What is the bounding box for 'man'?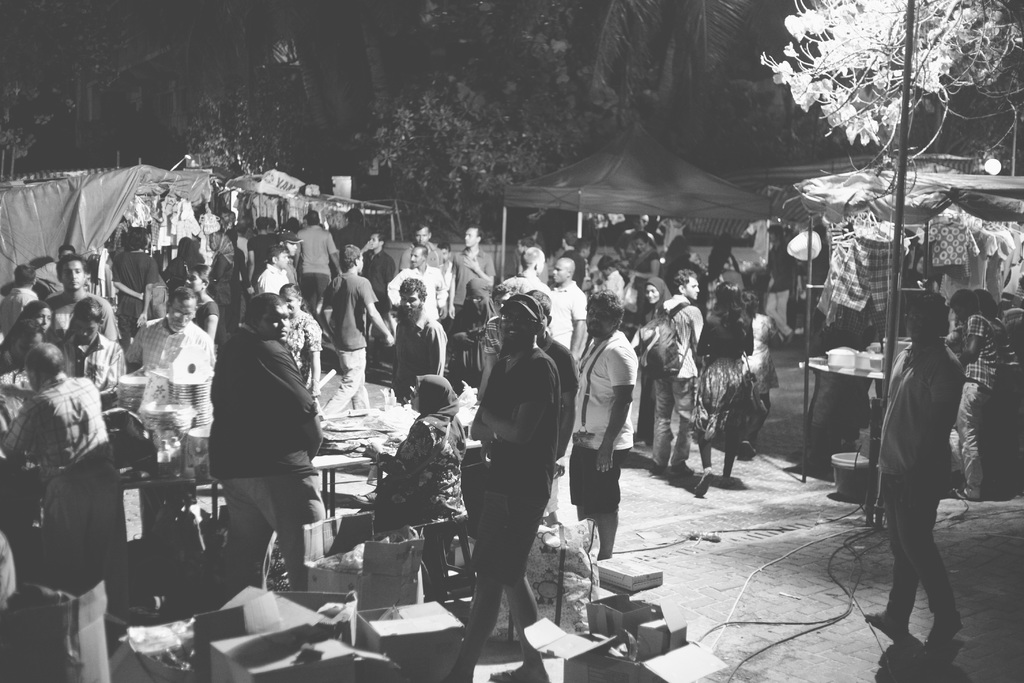
365/230/398/309.
